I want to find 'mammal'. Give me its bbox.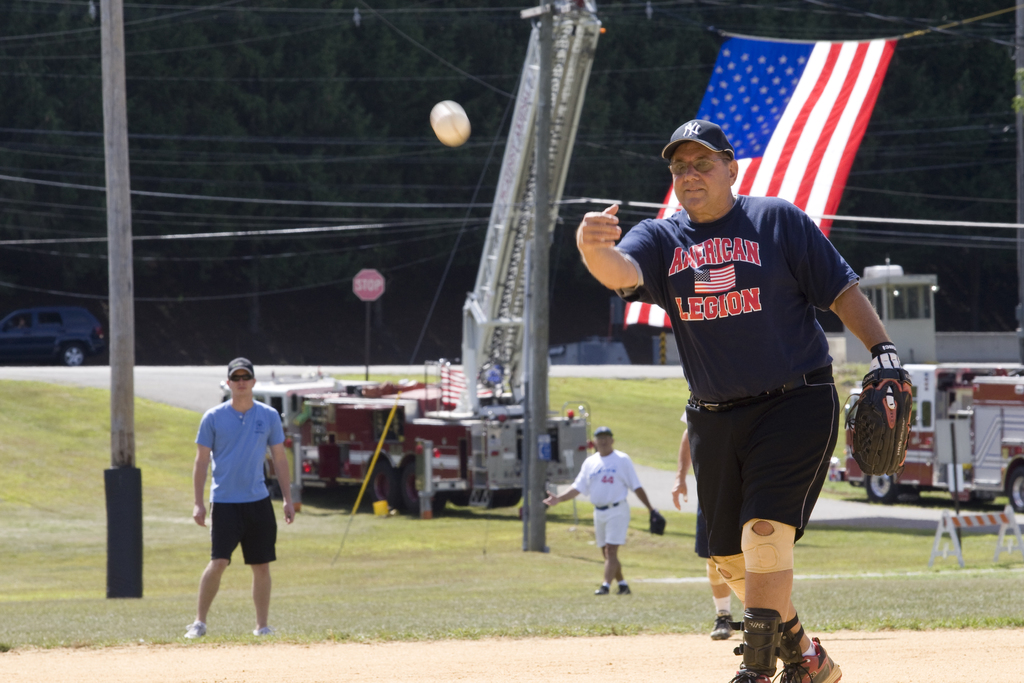
<region>569, 117, 910, 682</region>.
